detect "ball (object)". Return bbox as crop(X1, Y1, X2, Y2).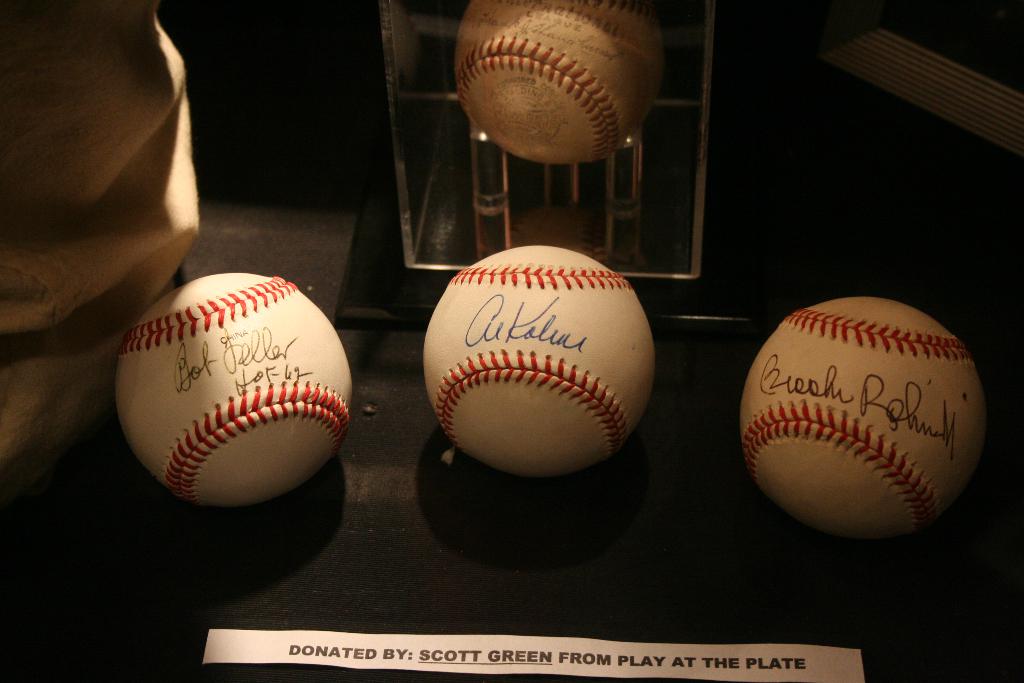
crop(119, 272, 356, 512).
